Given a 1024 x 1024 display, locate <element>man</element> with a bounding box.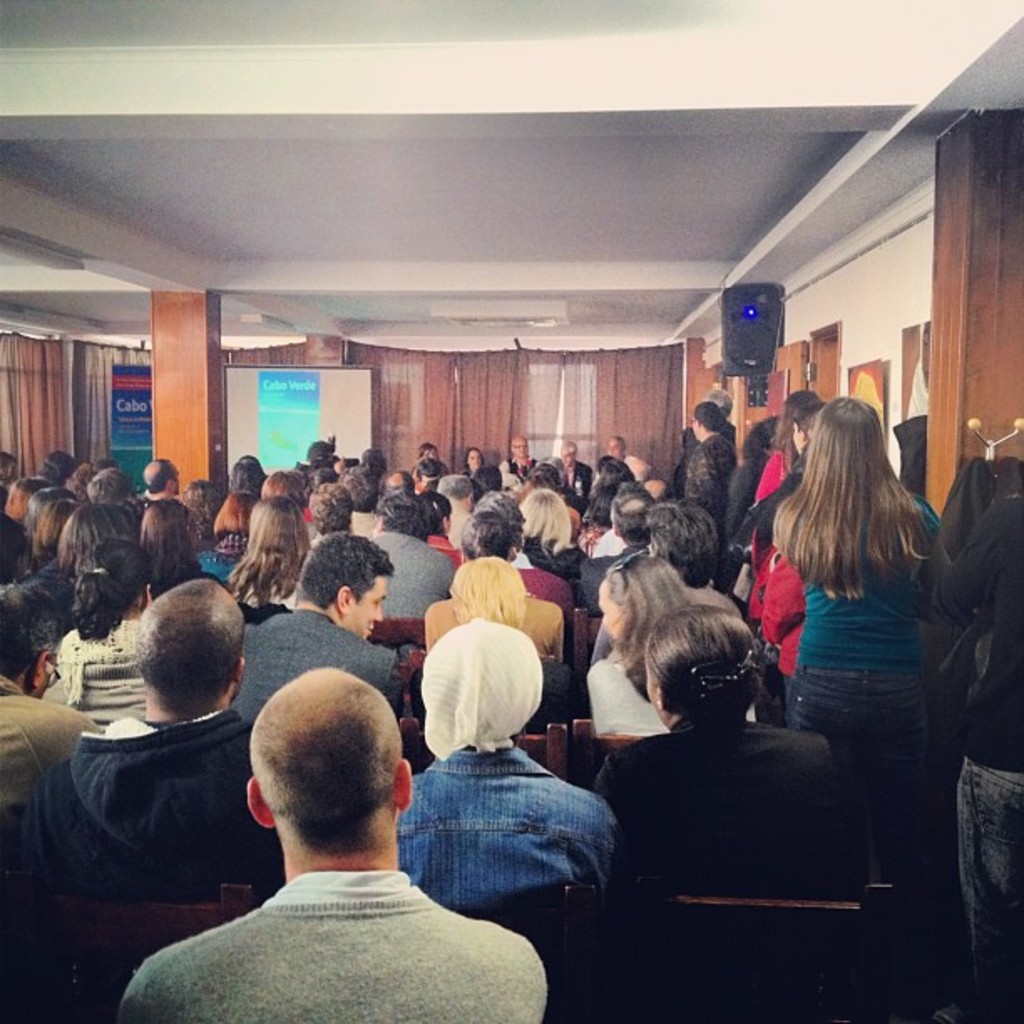
Located: bbox=(119, 648, 571, 1021).
